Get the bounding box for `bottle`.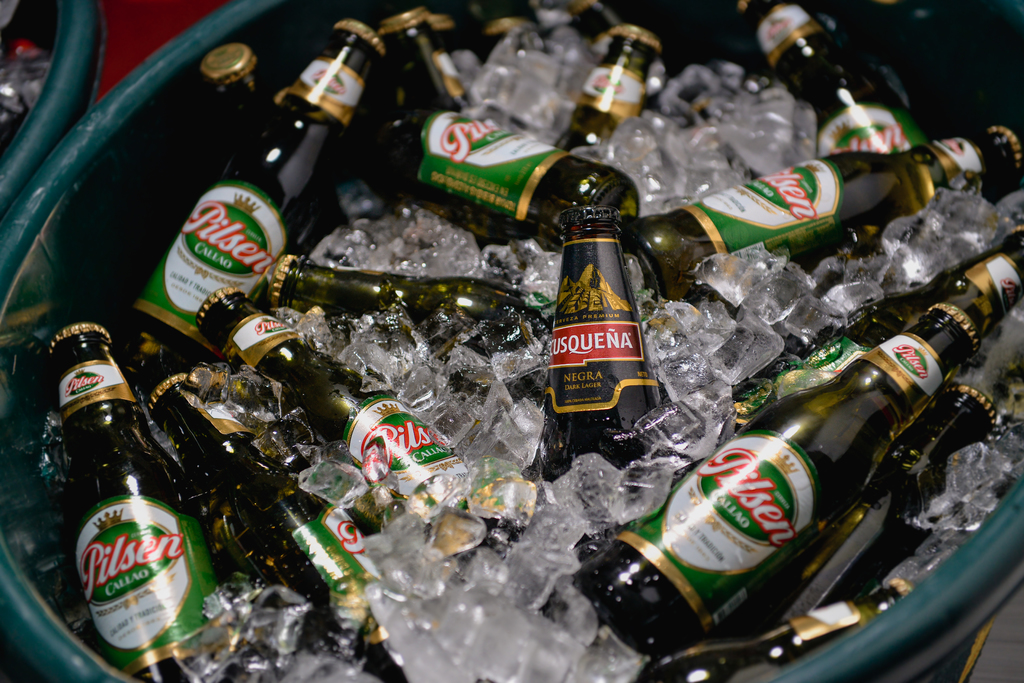
627/383/994/682.
